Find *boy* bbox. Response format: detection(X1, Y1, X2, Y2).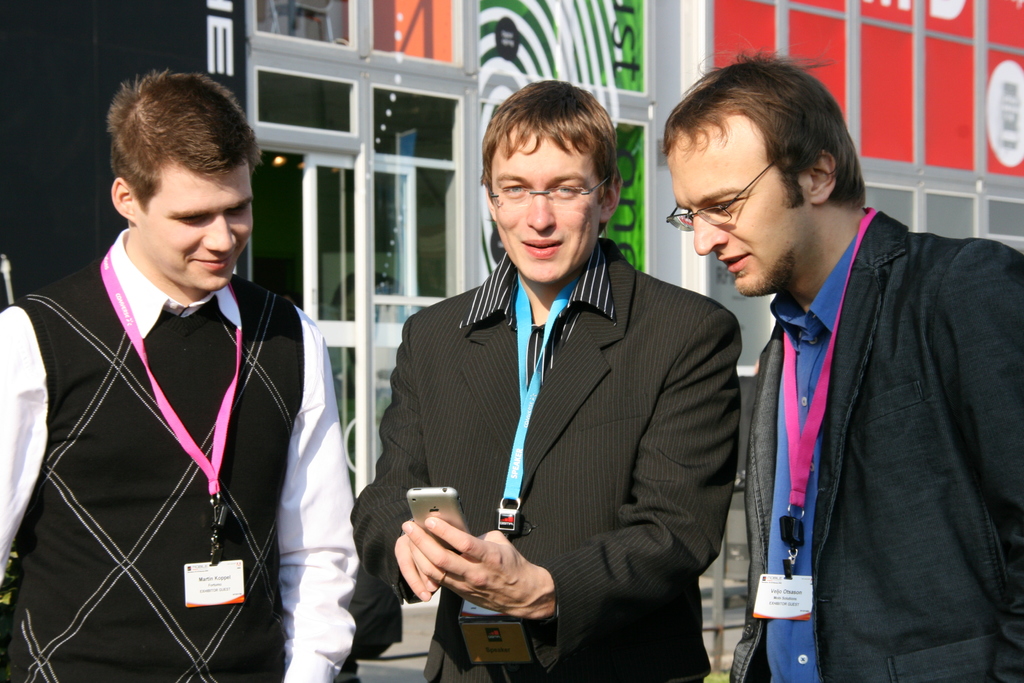
detection(336, 75, 745, 682).
